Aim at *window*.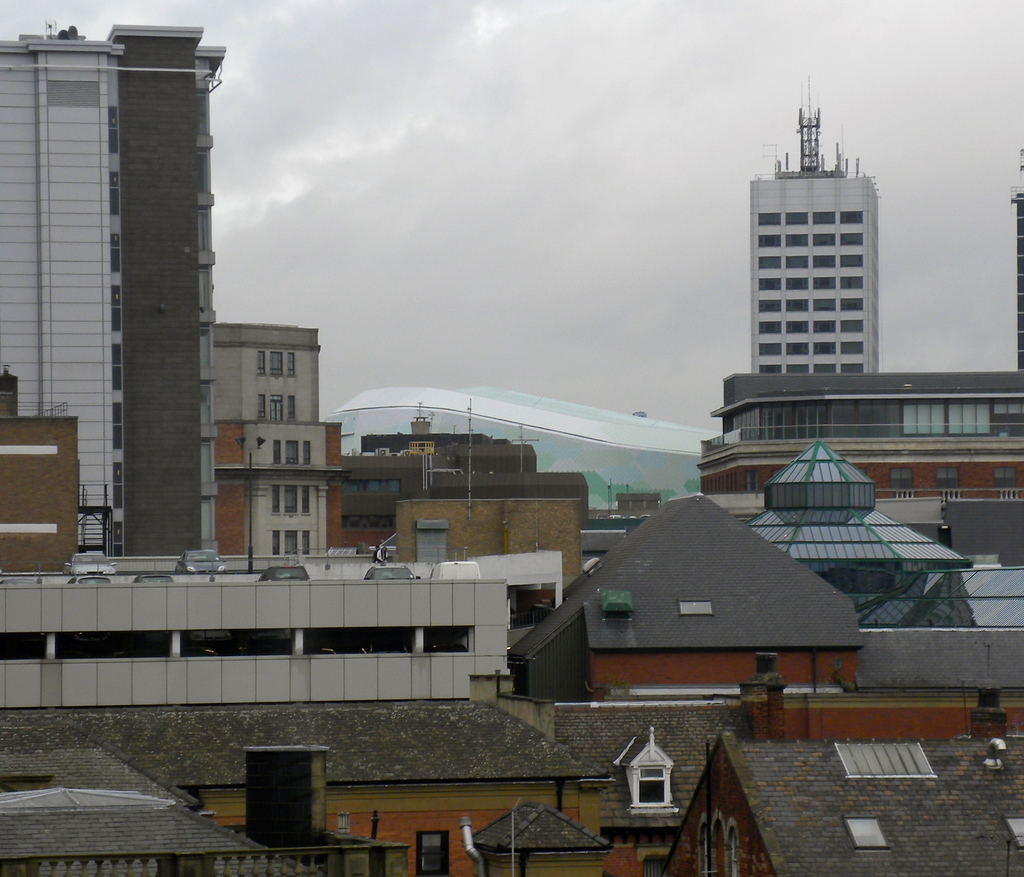
Aimed at (left=808, top=232, right=837, bottom=248).
